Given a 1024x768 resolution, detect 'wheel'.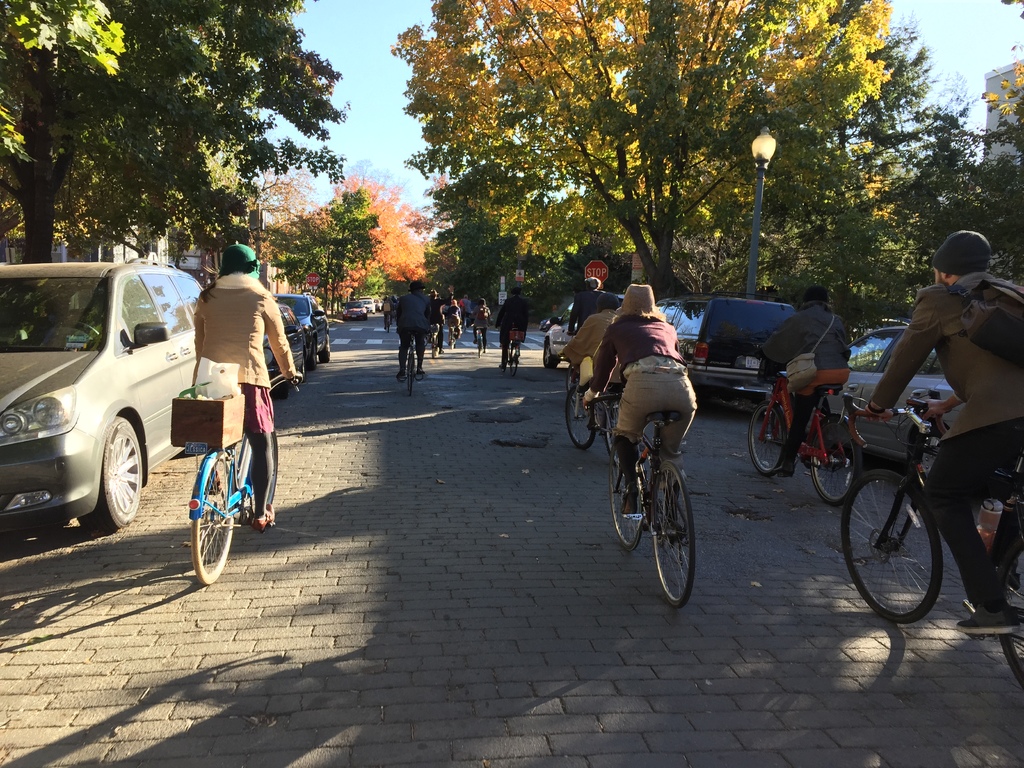
locate(543, 341, 558, 366).
